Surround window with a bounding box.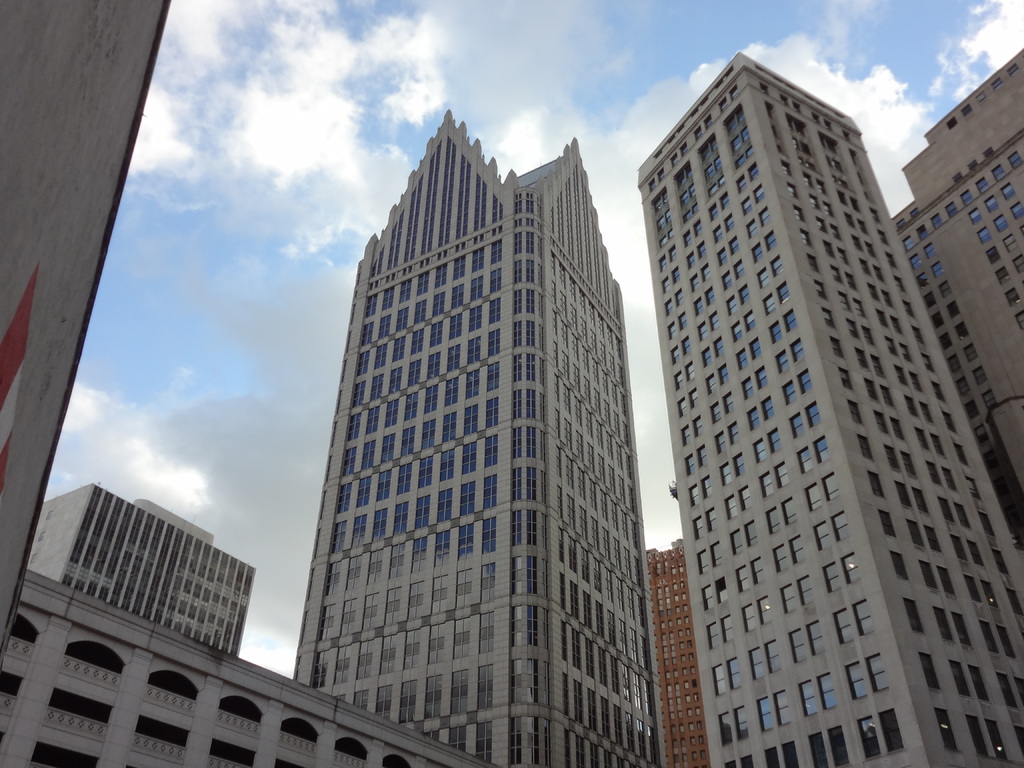
x1=694 y1=414 x2=708 y2=439.
